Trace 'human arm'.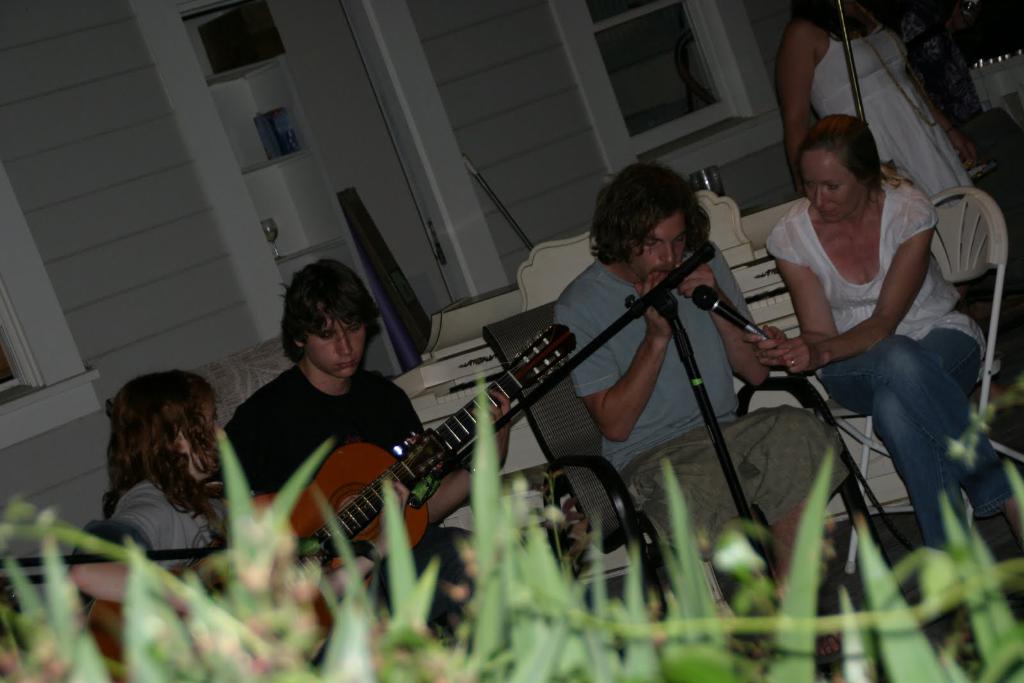
Traced to bbox(744, 216, 847, 362).
